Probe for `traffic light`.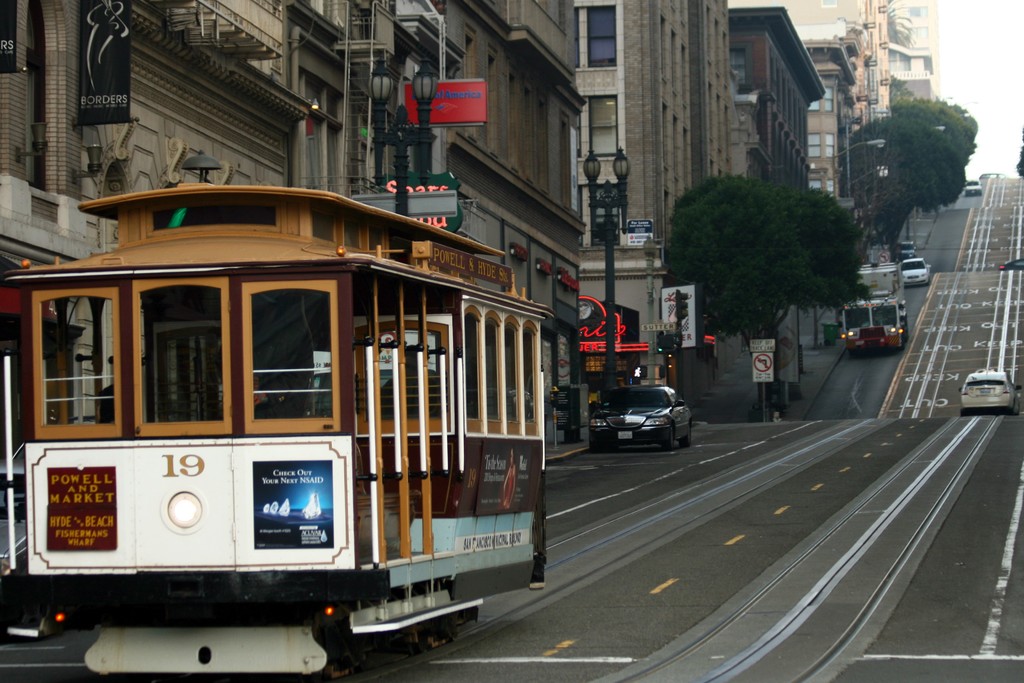
Probe result: left=630, top=366, right=648, bottom=379.
